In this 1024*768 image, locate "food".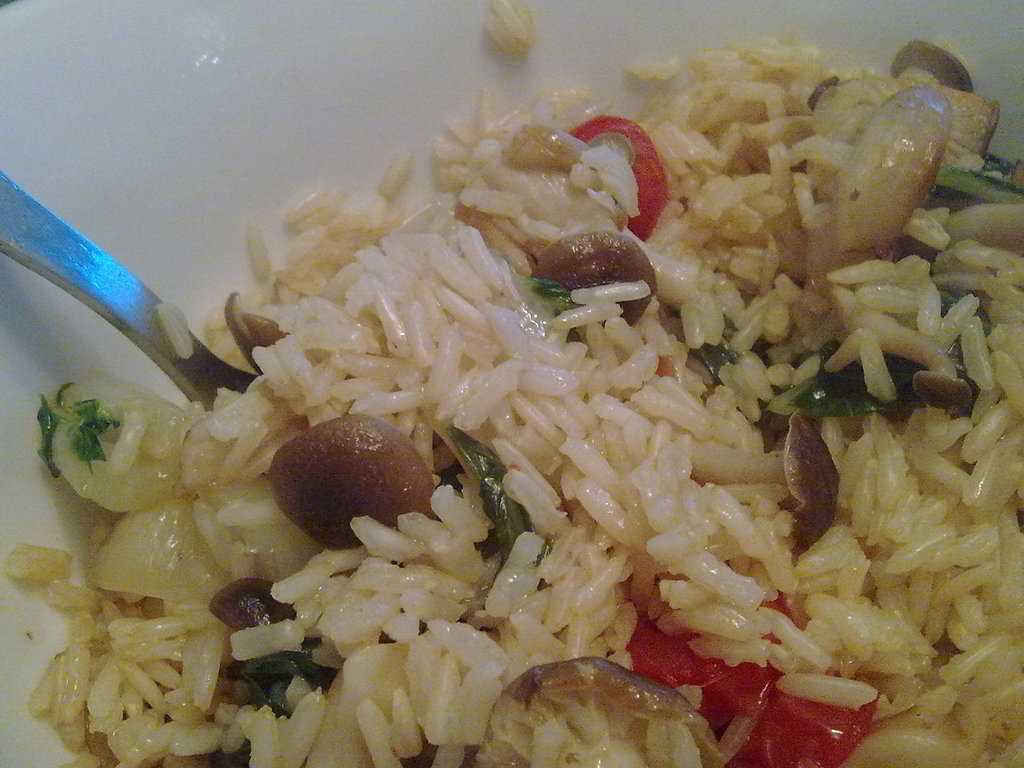
Bounding box: crop(68, 0, 1023, 764).
